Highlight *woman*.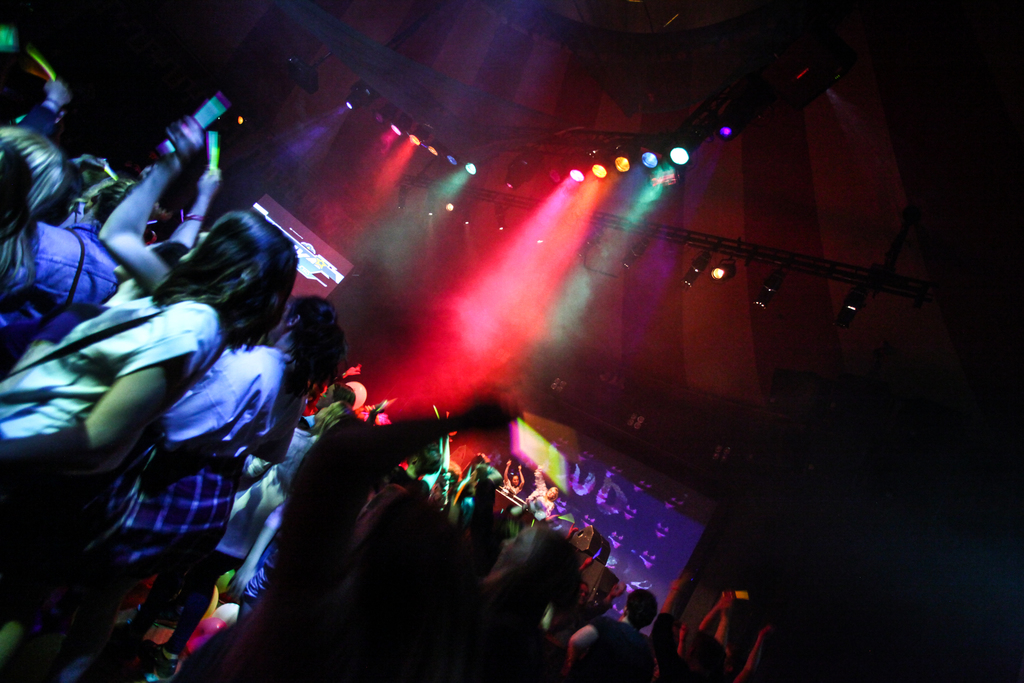
Highlighted region: <region>0, 115, 296, 472</region>.
